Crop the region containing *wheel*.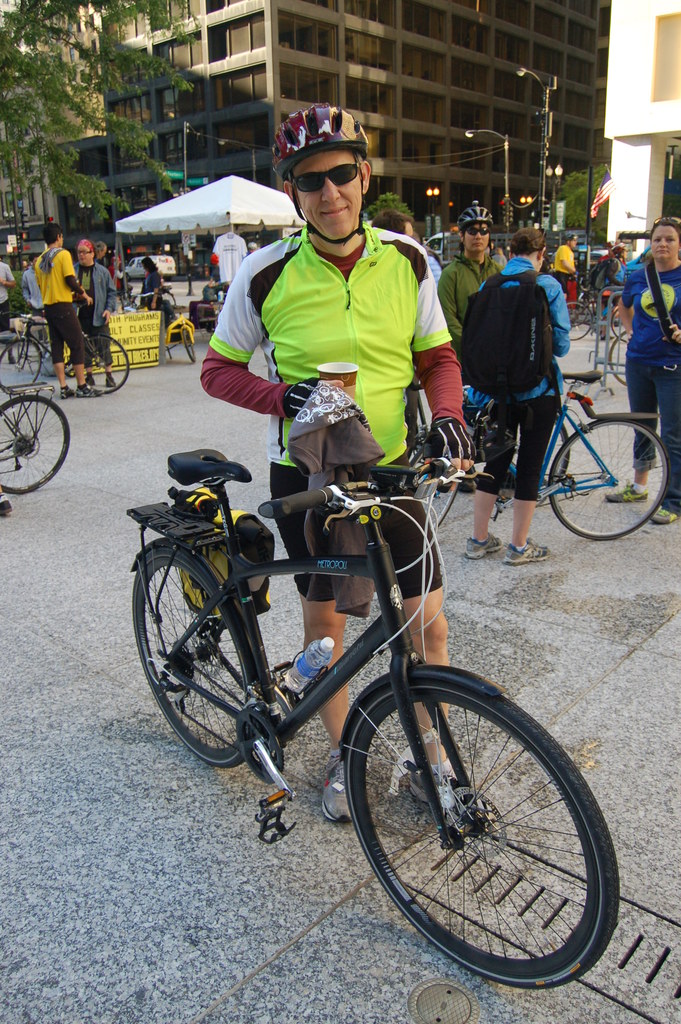
Crop region: <box>543,412,673,540</box>.
